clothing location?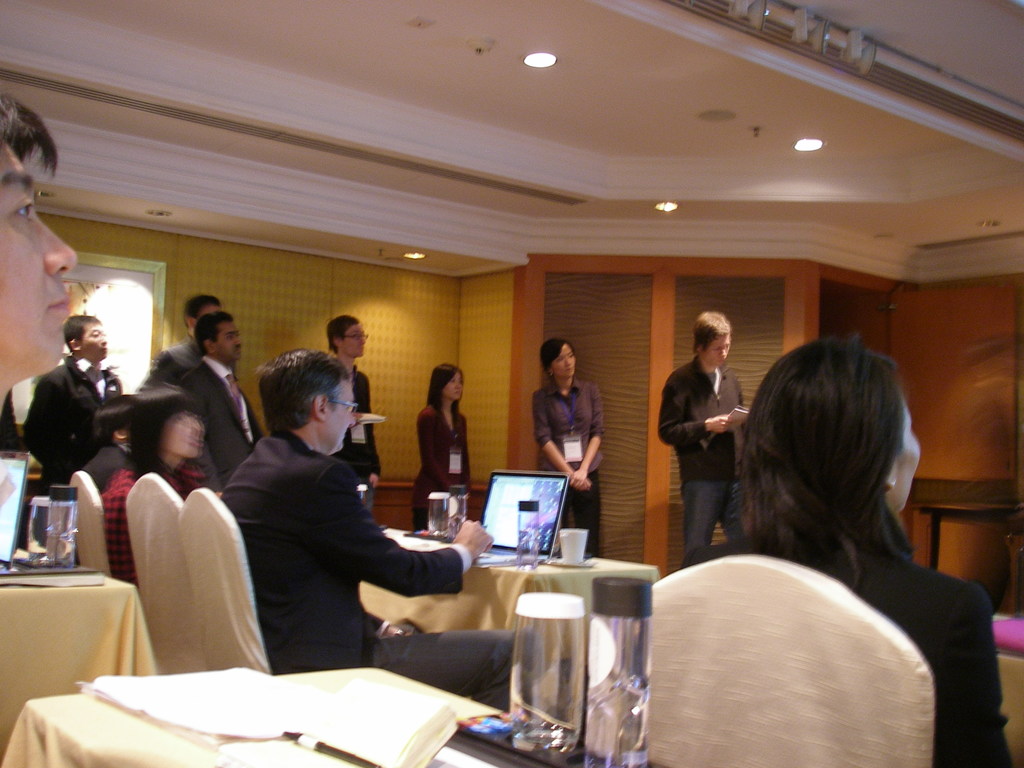
rect(406, 396, 475, 534)
